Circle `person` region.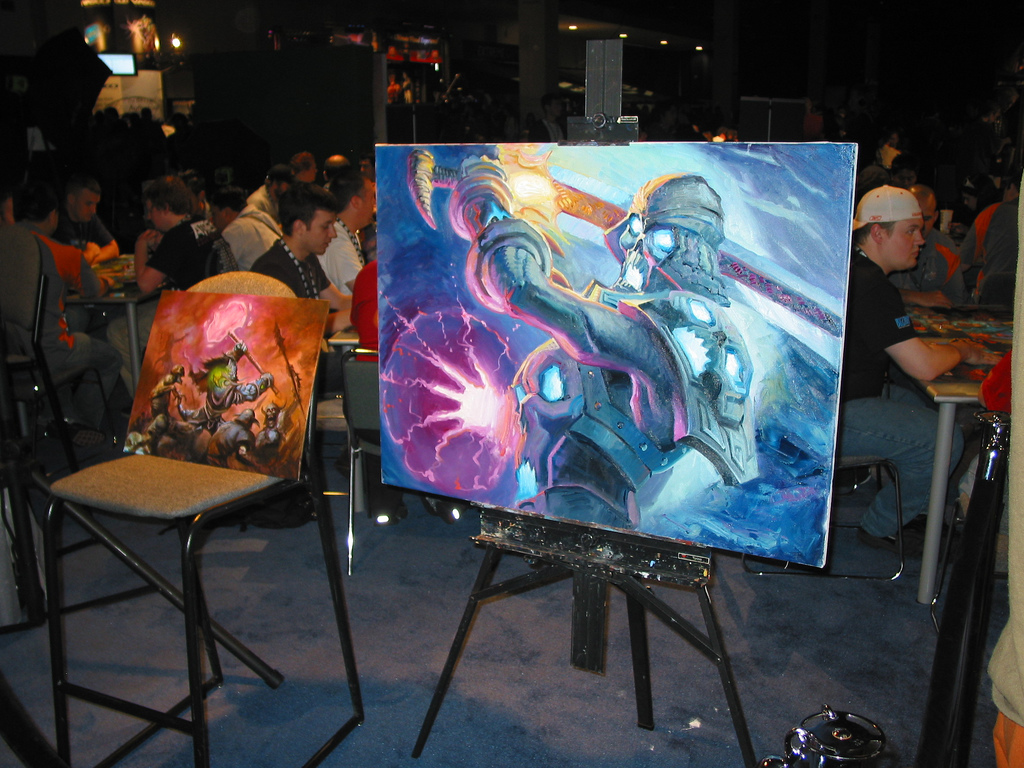
Region: <bbox>935, 180, 991, 250</bbox>.
